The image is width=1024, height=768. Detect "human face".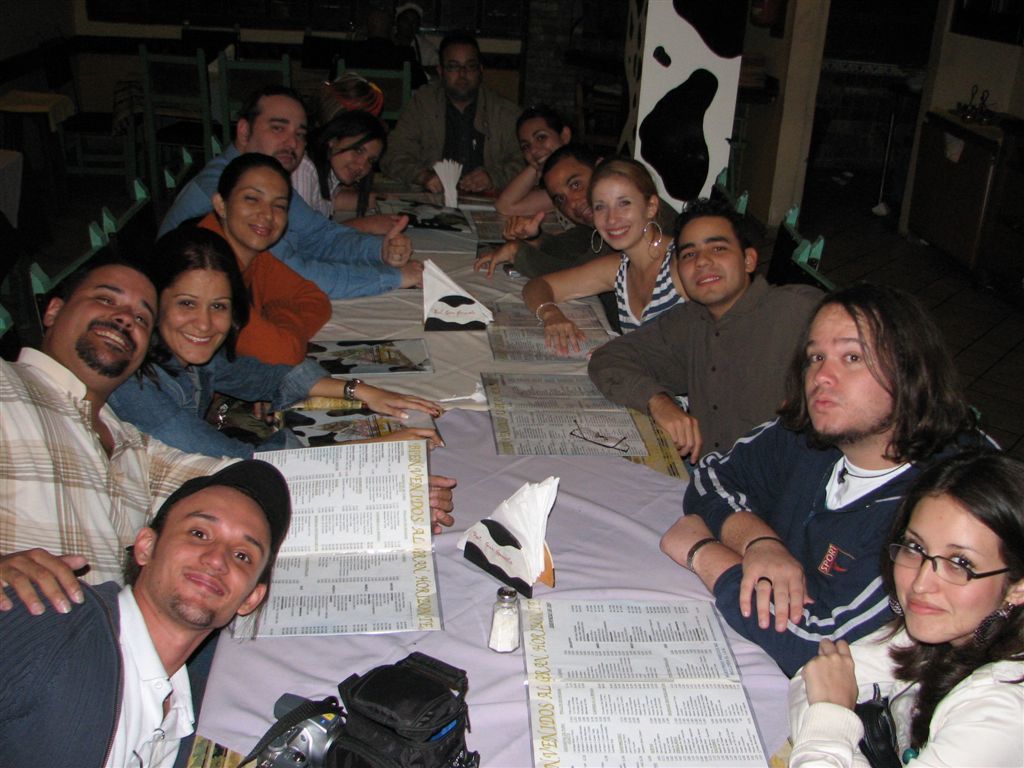
Detection: 679/216/748/306.
